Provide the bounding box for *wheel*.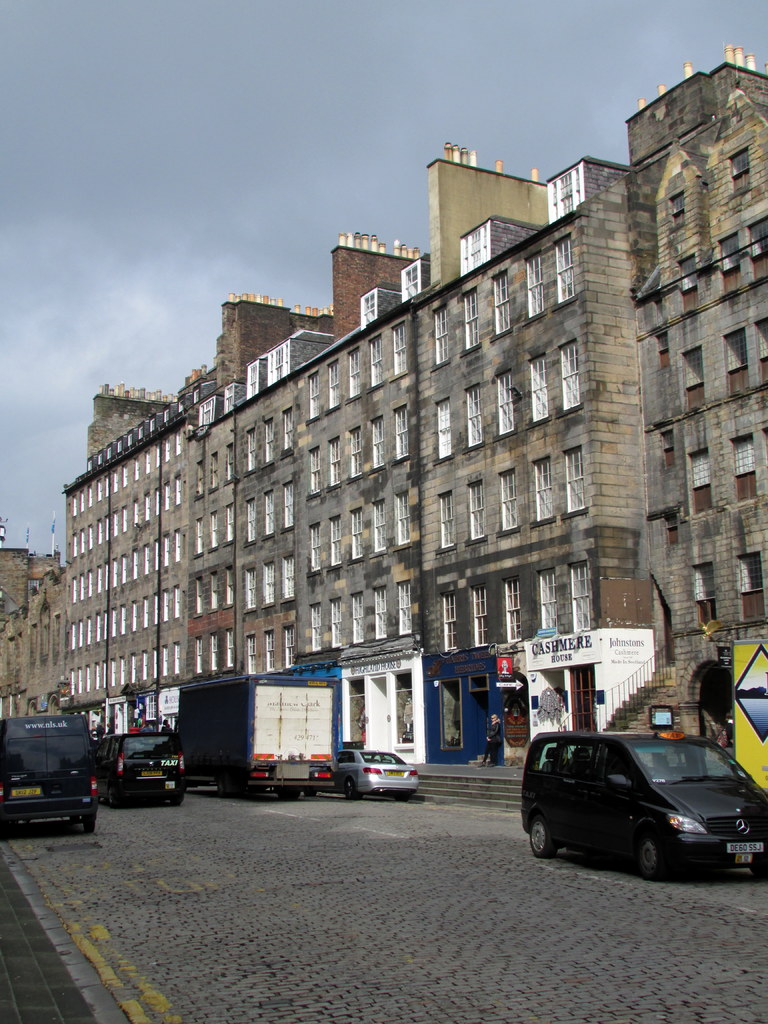
box=[522, 810, 558, 854].
